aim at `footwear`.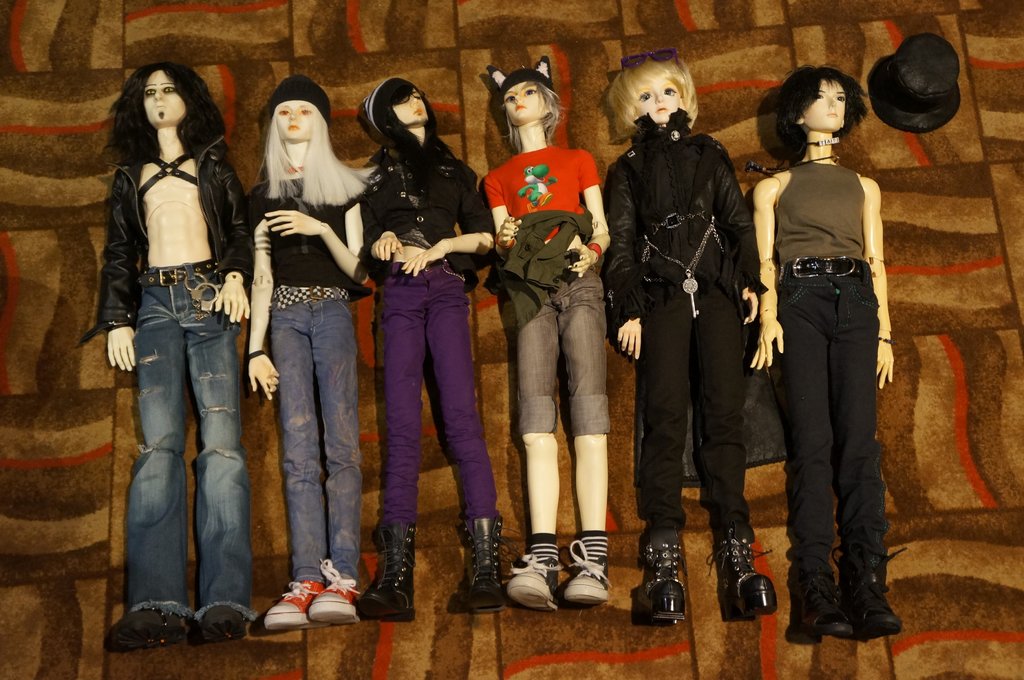
Aimed at (x1=564, y1=547, x2=610, y2=605).
